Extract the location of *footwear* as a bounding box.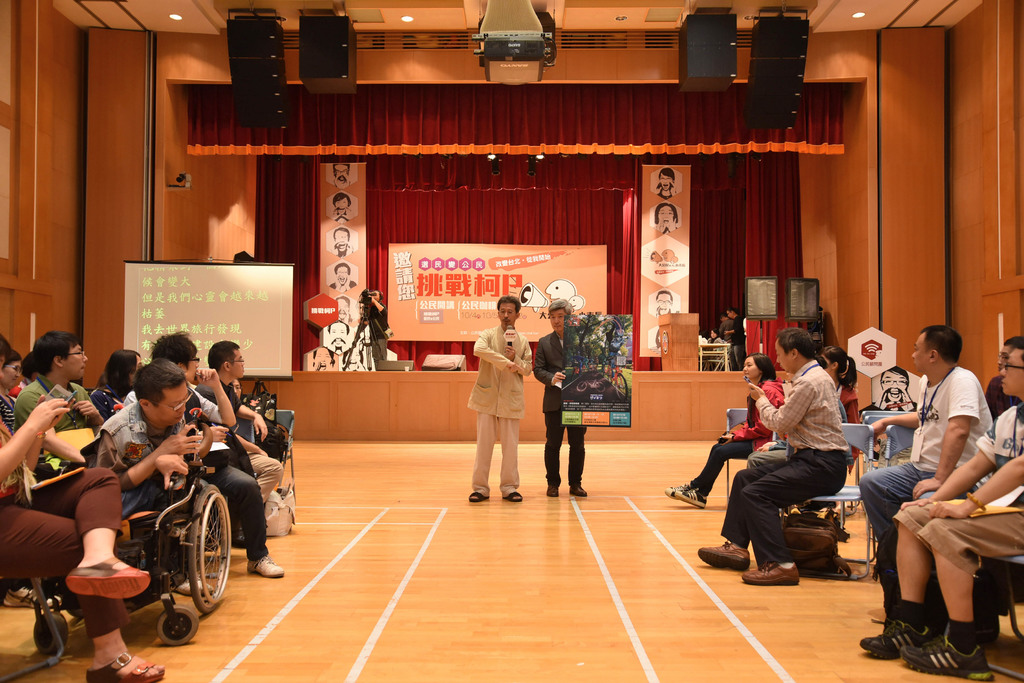
region(547, 493, 561, 496).
